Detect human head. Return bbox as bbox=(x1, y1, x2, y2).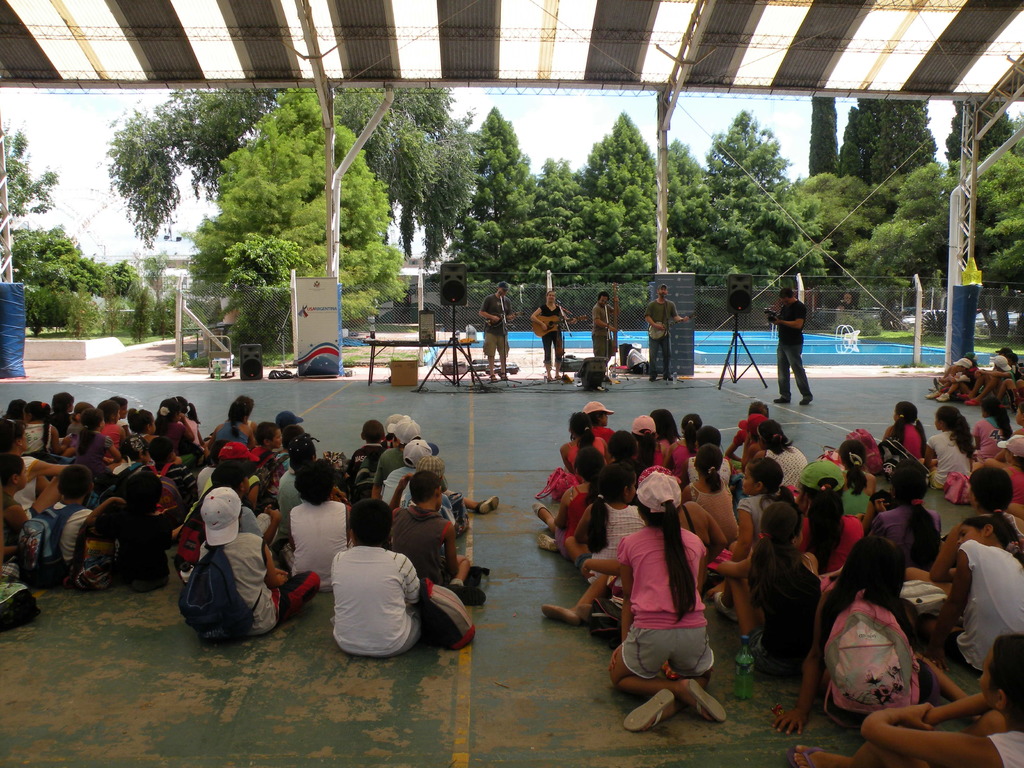
bbox=(840, 538, 904, 598).
